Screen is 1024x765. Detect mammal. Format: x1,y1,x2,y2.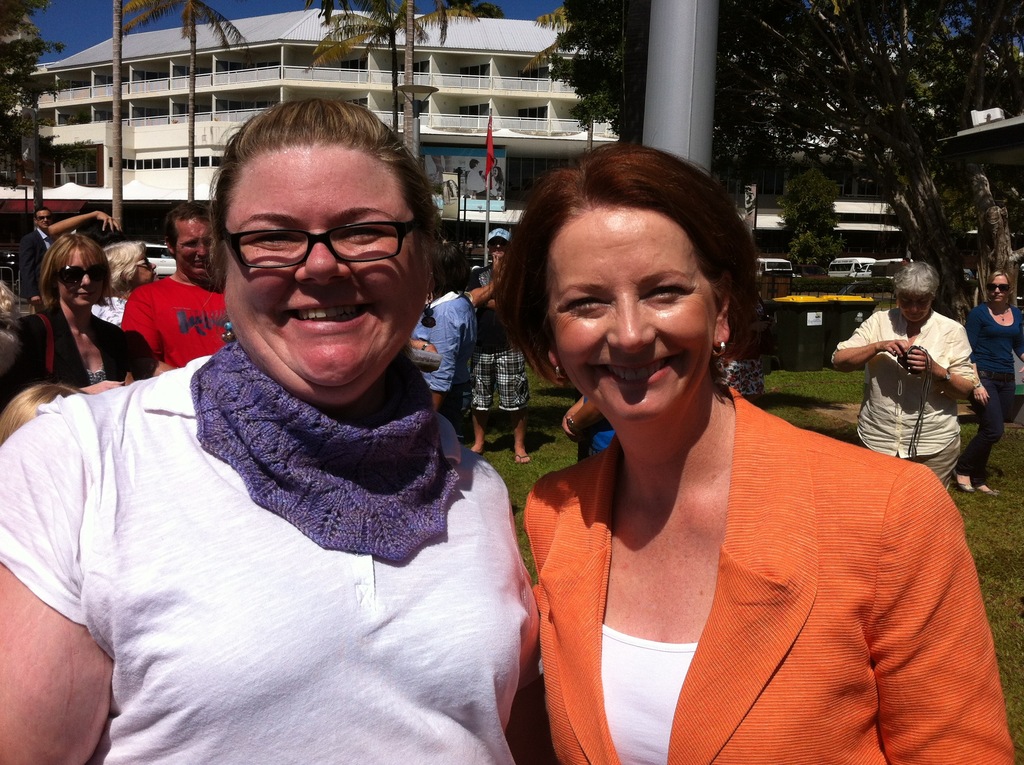
119,202,225,377.
